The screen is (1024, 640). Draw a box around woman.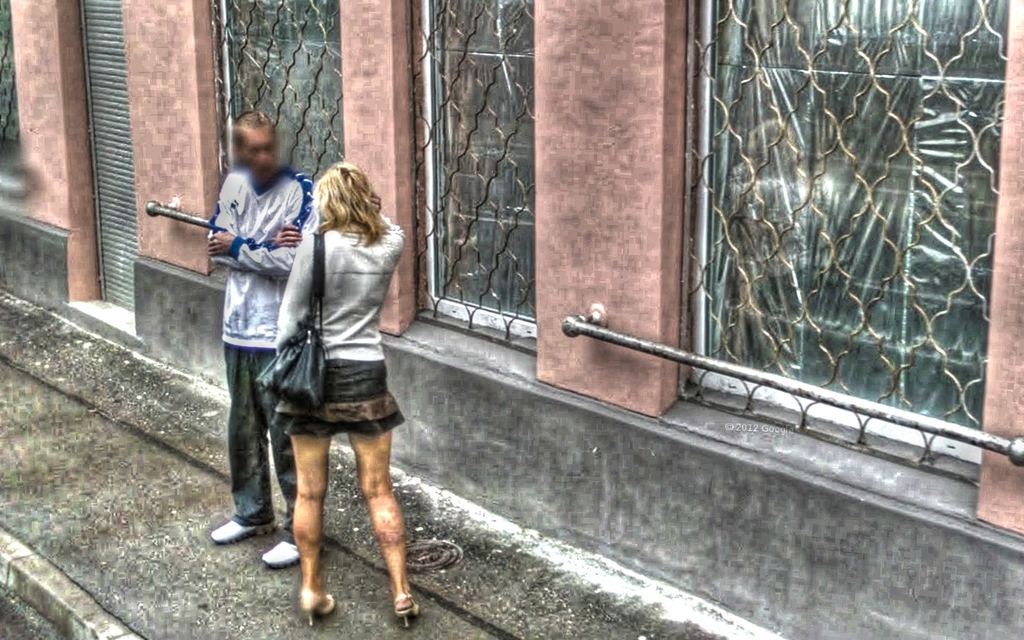
(232, 149, 418, 602).
